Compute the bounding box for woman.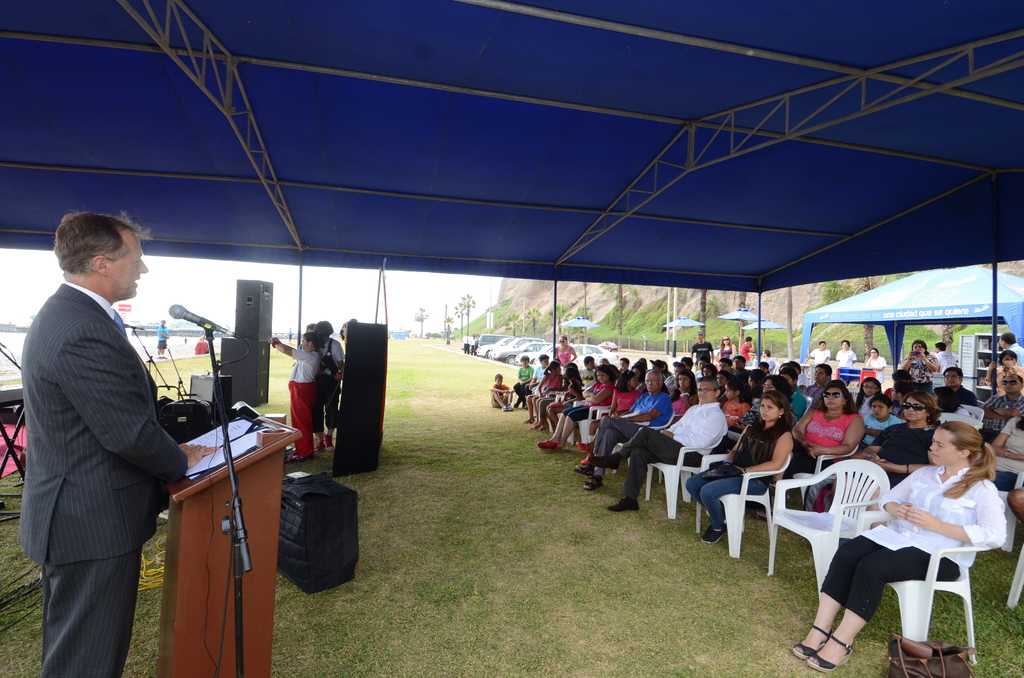
locate(685, 392, 791, 544).
